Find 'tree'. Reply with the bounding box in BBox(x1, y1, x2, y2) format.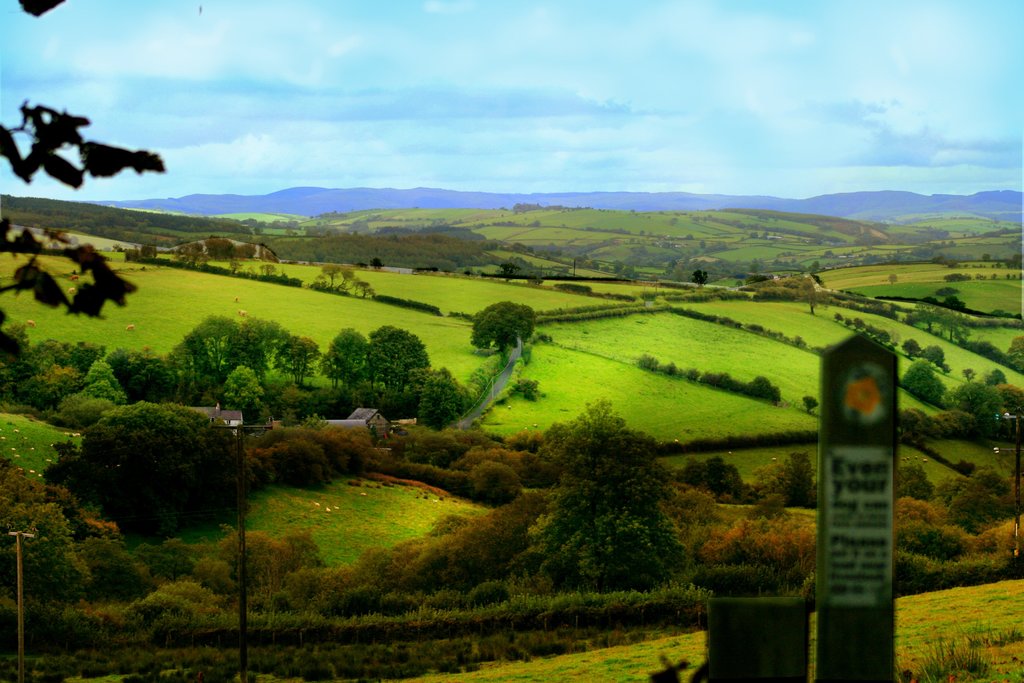
BBox(1003, 334, 1023, 376).
